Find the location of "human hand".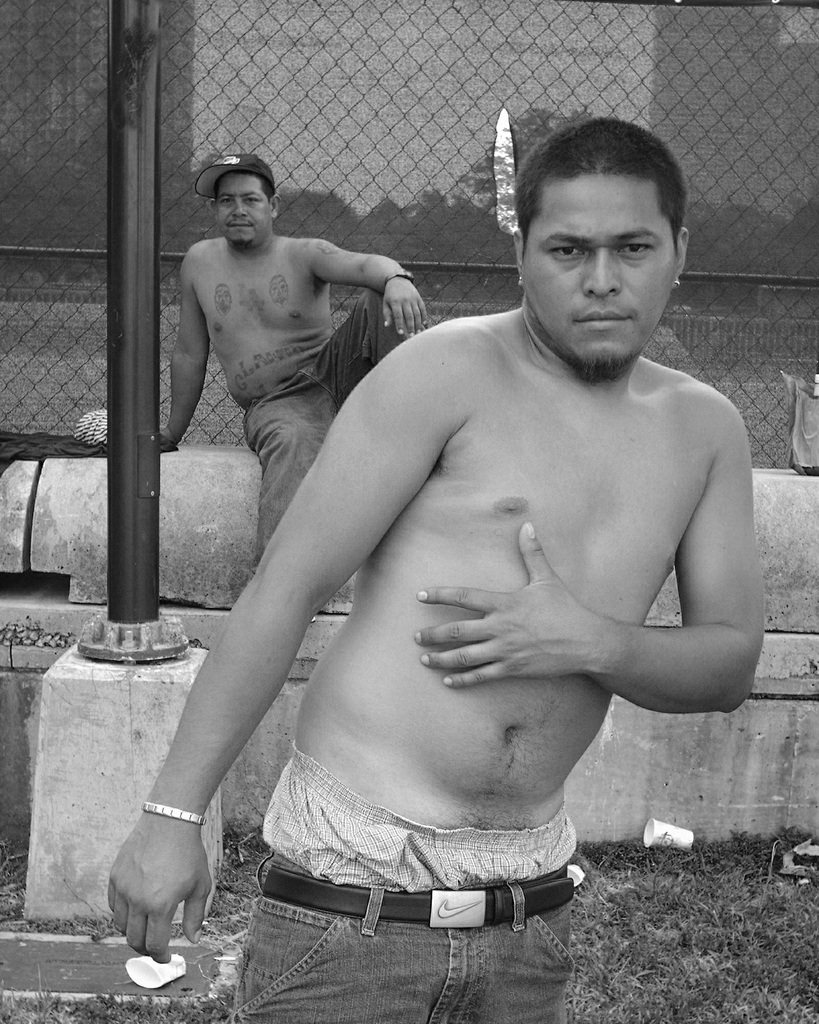
Location: rect(105, 813, 213, 965).
